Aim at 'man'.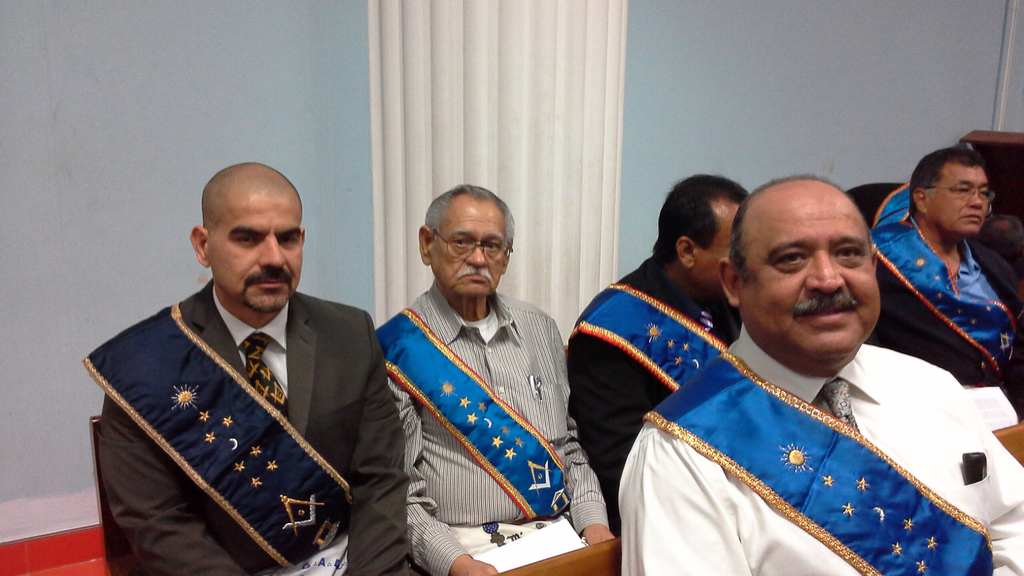
Aimed at (849,183,916,239).
